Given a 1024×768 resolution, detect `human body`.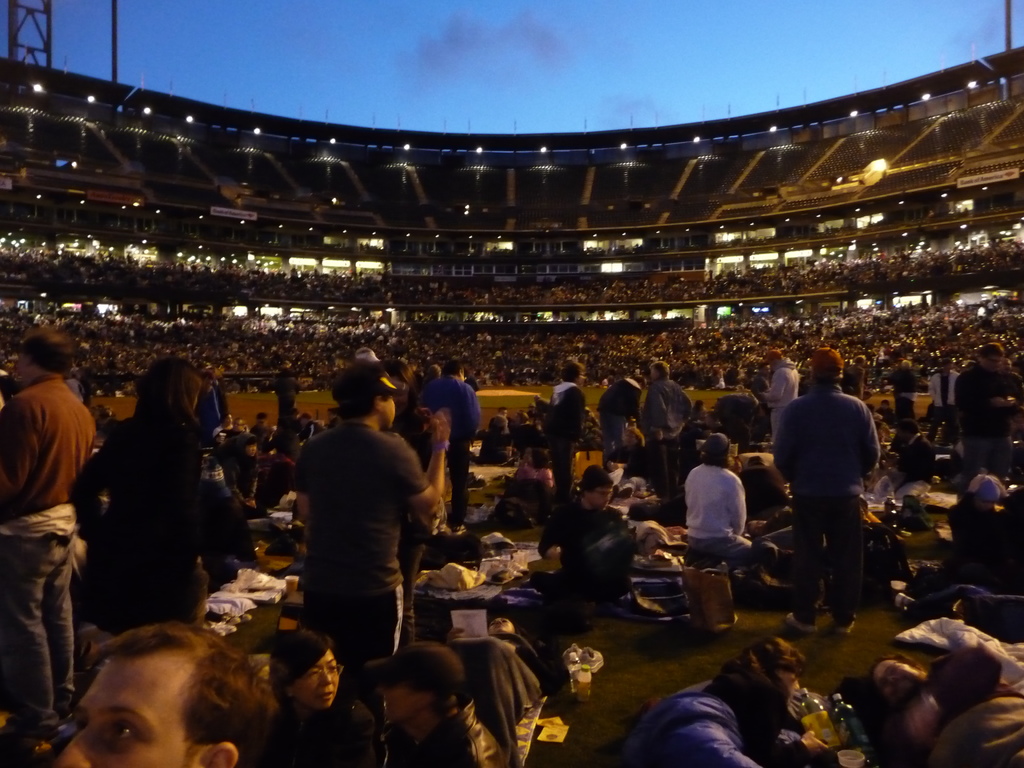
(left=463, top=333, right=476, bottom=348).
